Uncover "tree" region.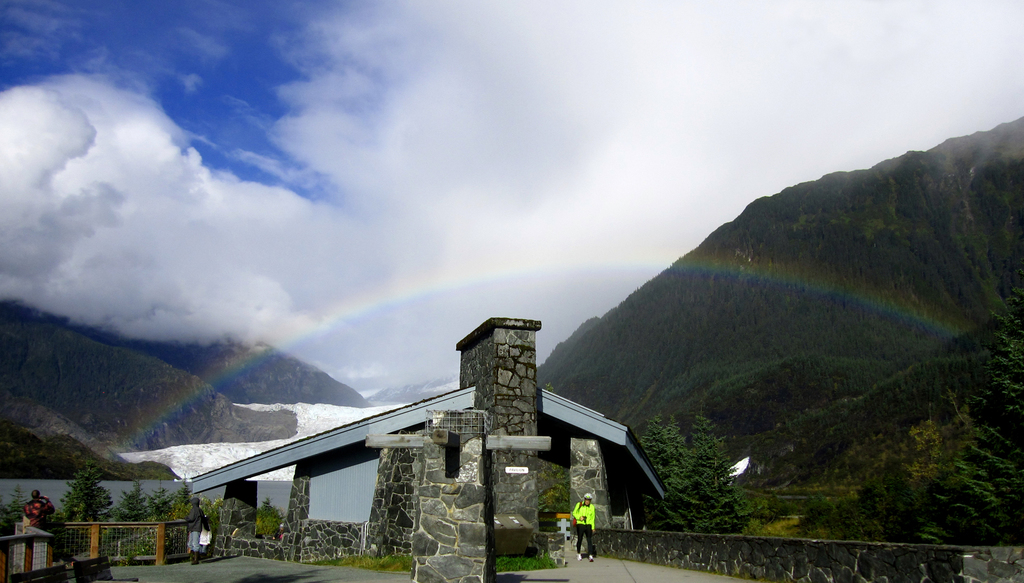
Uncovered: BBox(0, 484, 29, 538).
